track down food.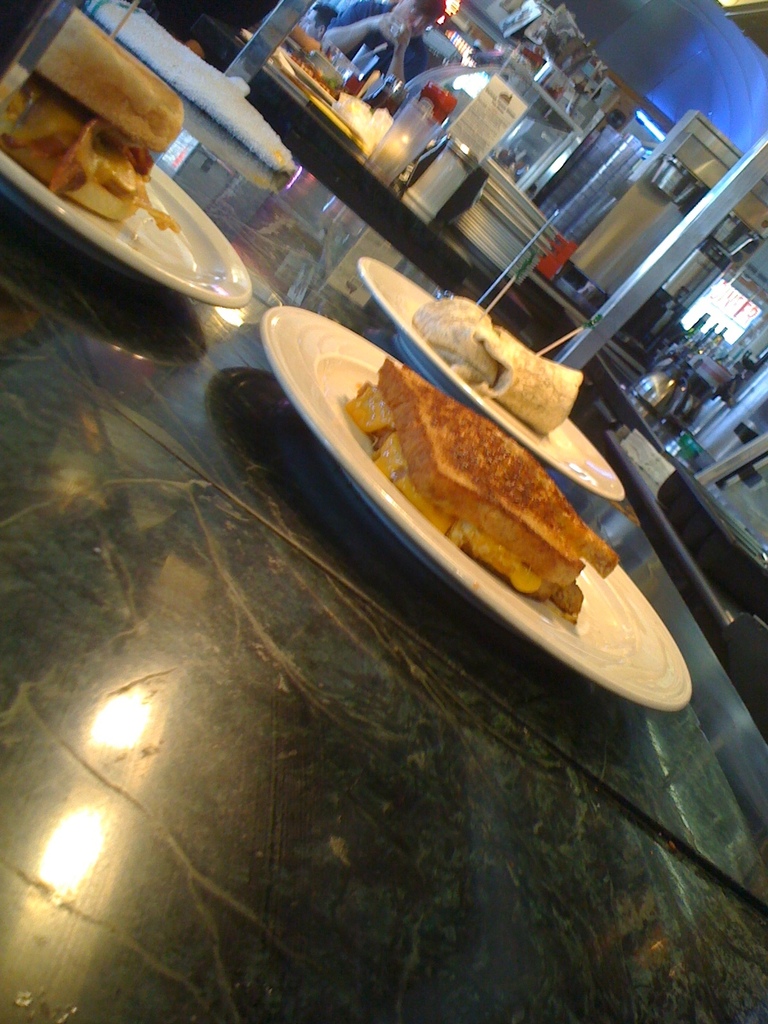
Tracked to region(368, 342, 621, 591).
